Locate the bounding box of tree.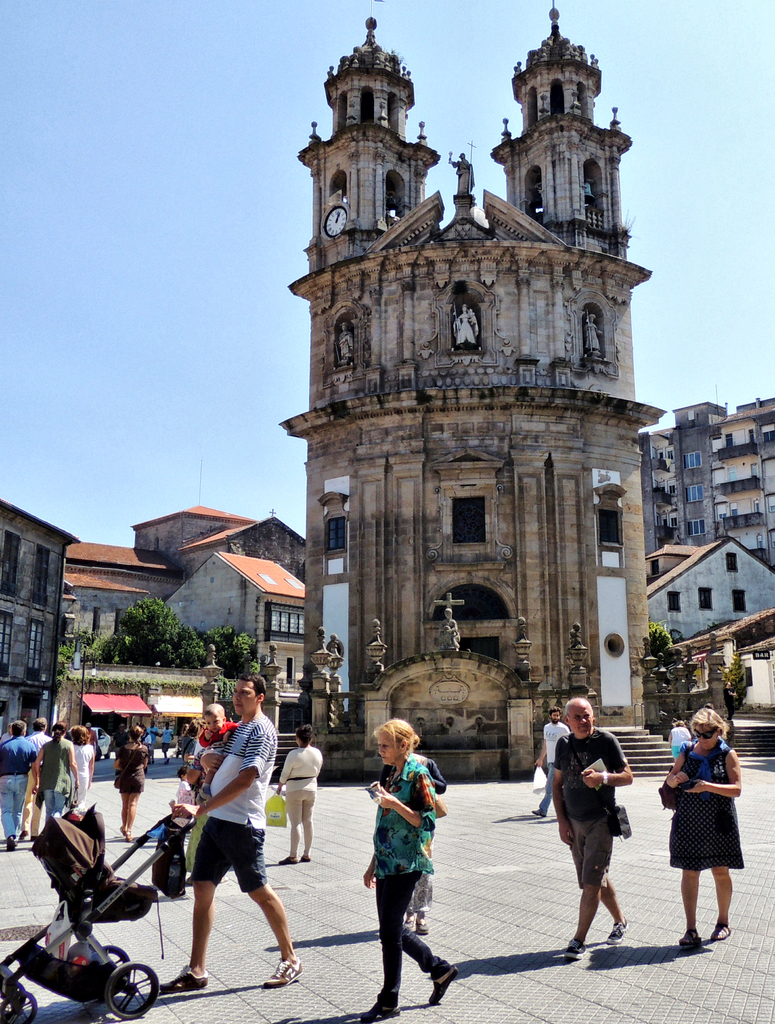
Bounding box: [99, 594, 211, 669].
